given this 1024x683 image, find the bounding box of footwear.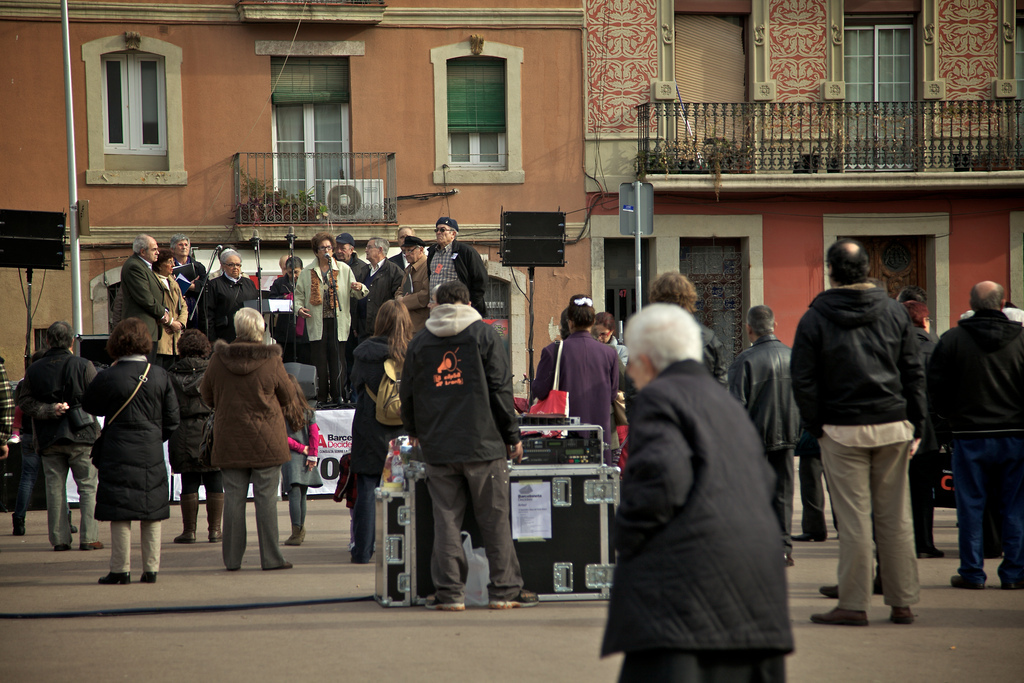
{"left": 810, "top": 605, "right": 869, "bottom": 627}.
